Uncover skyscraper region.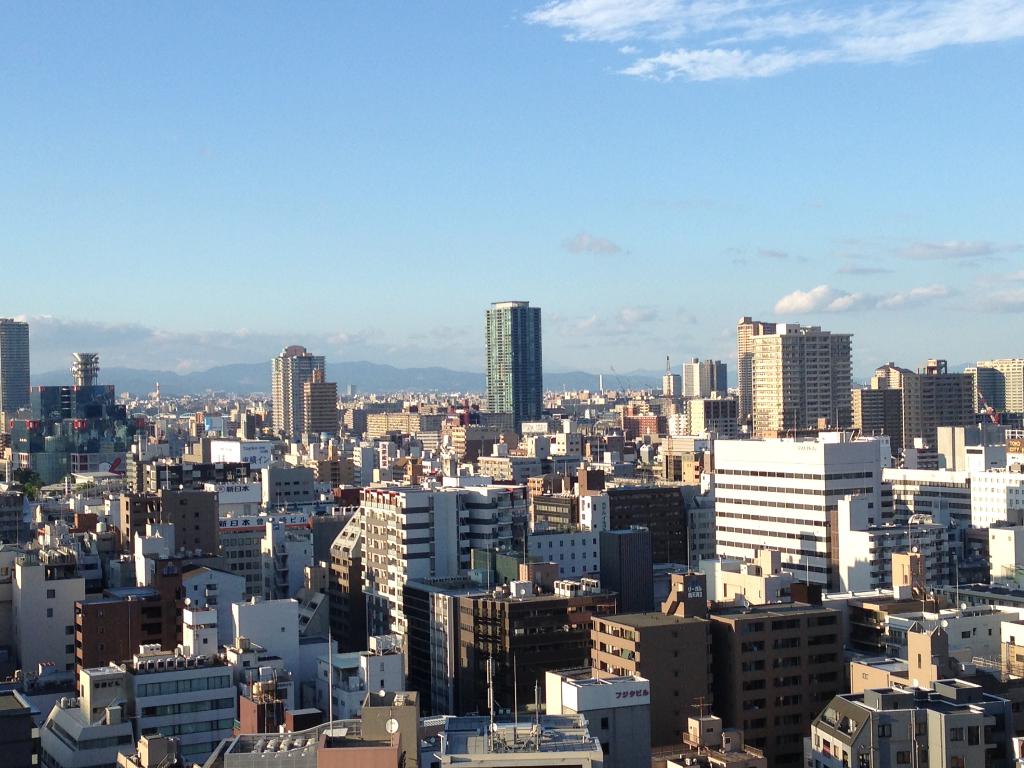
Uncovered: 483:299:547:432.
